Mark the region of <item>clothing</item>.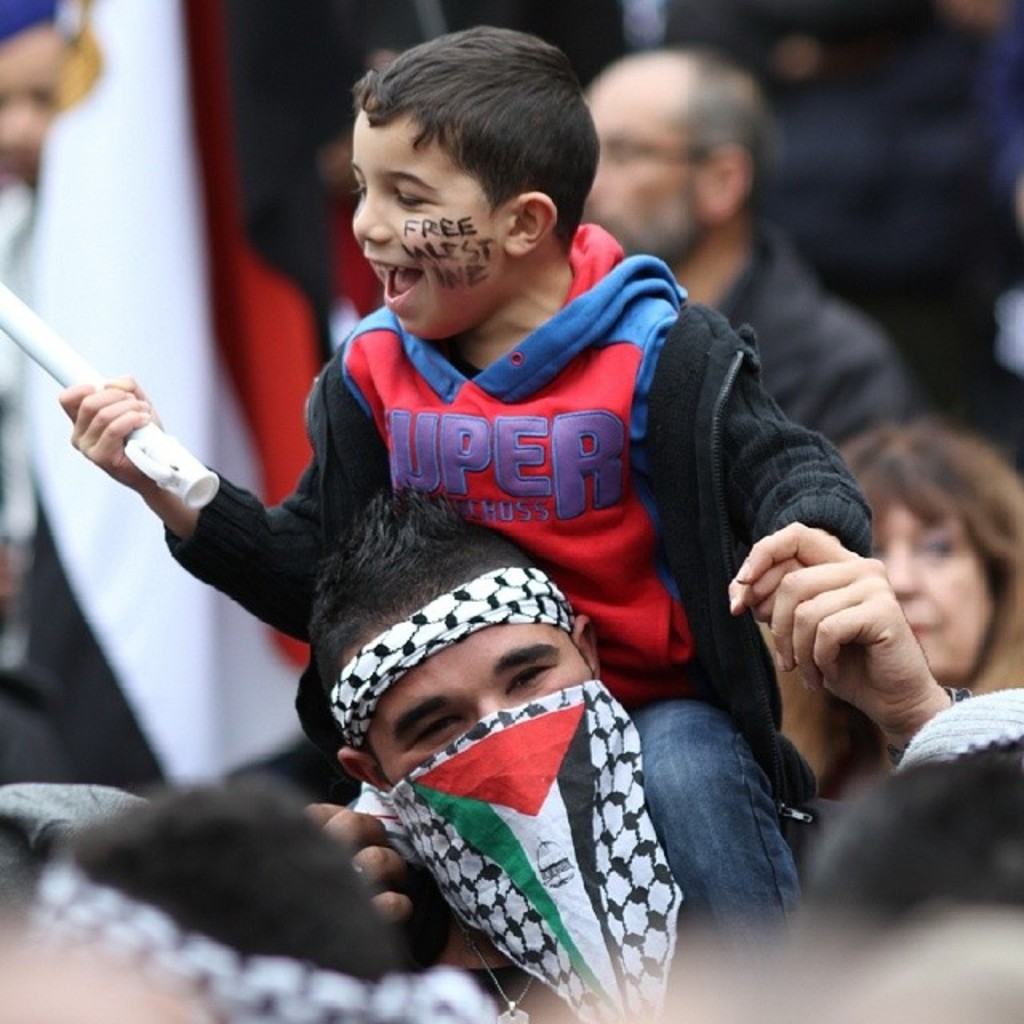
Region: 221 211 843 963.
